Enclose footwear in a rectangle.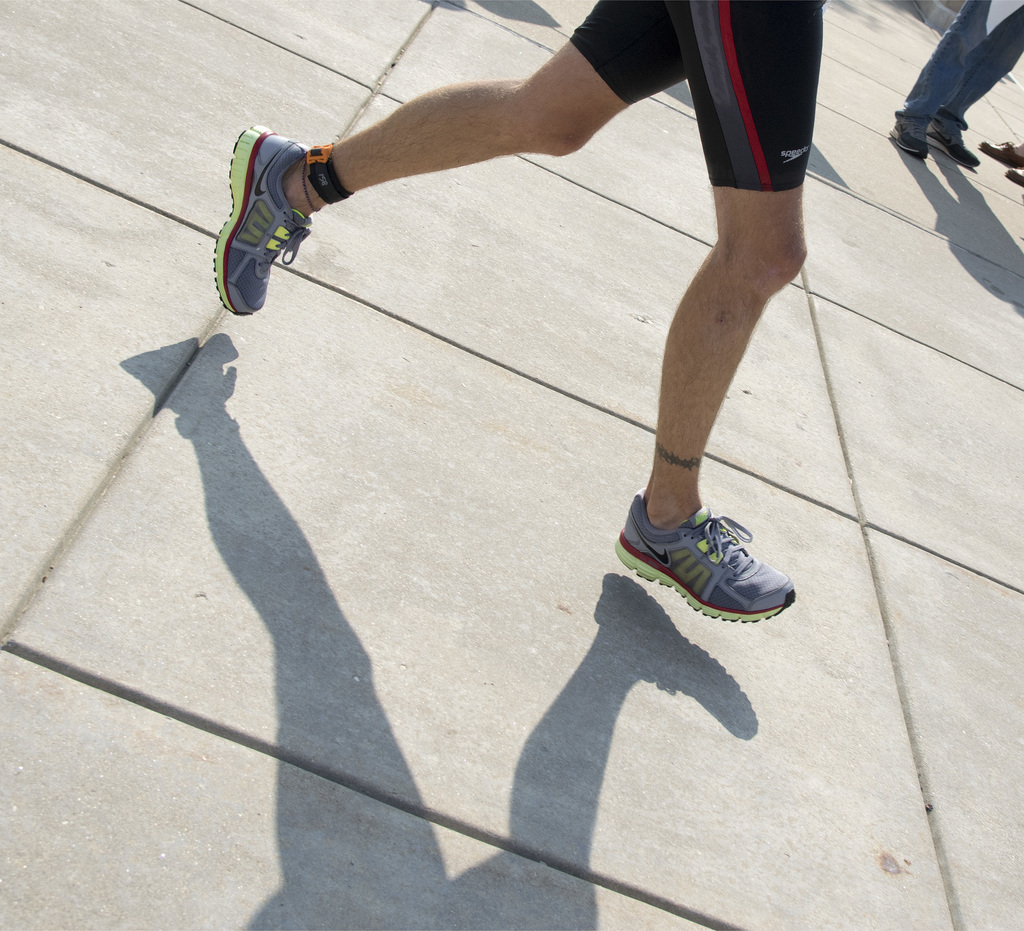
<bbox>207, 122, 331, 316</bbox>.
